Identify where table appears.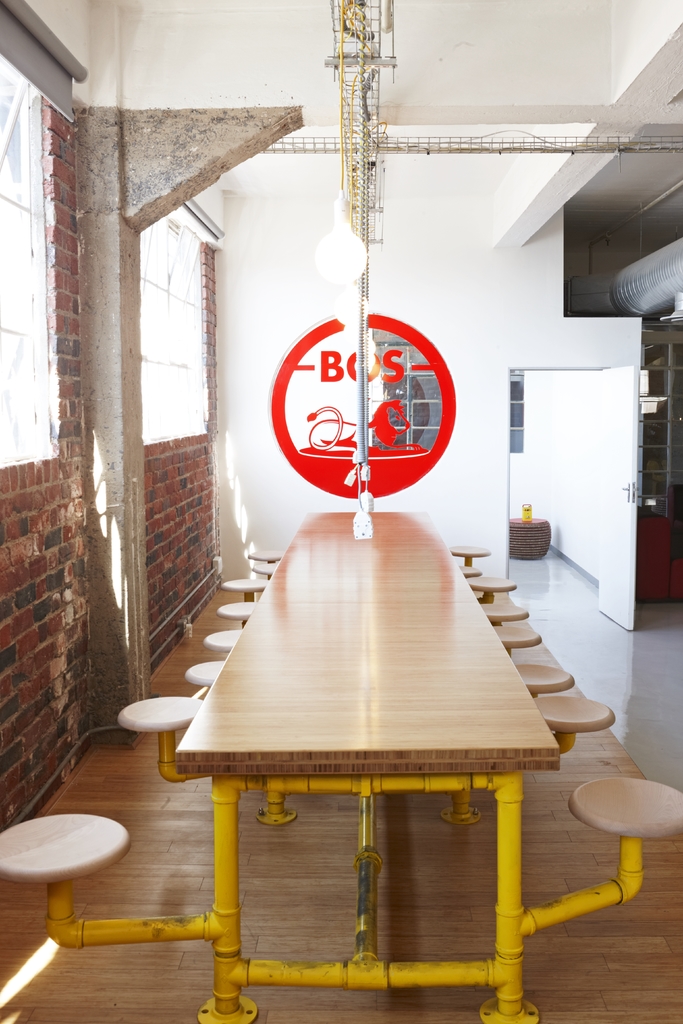
Appears at l=125, t=524, r=618, b=1005.
